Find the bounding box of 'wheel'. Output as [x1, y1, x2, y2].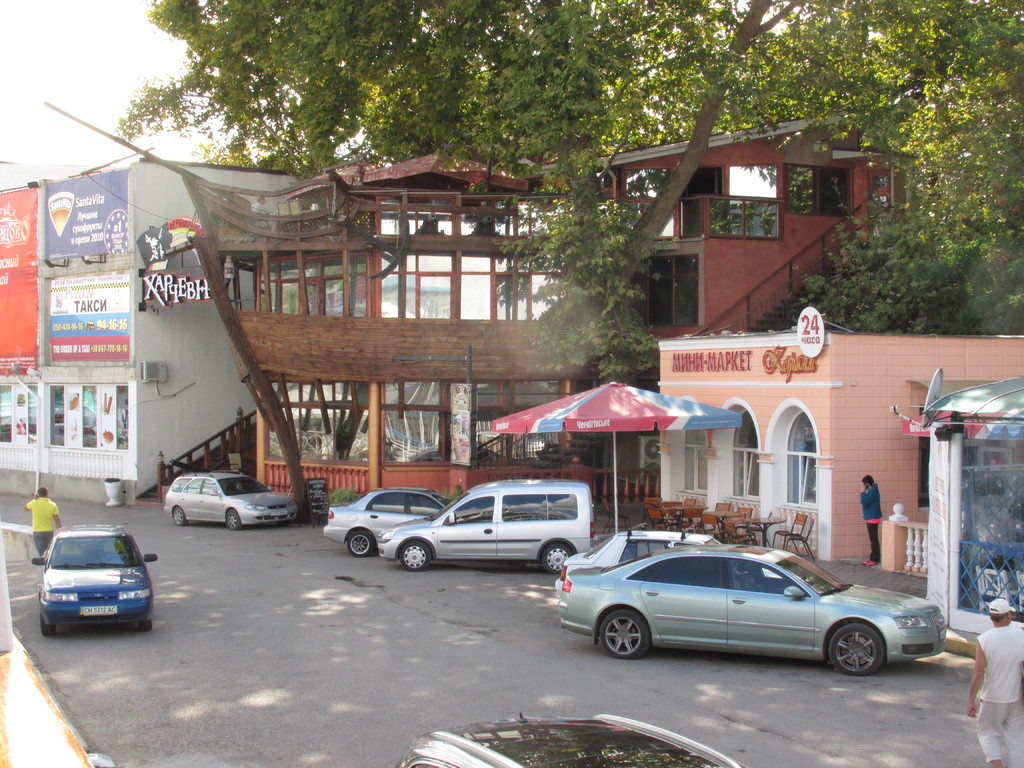
[828, 622, 884, 675].
